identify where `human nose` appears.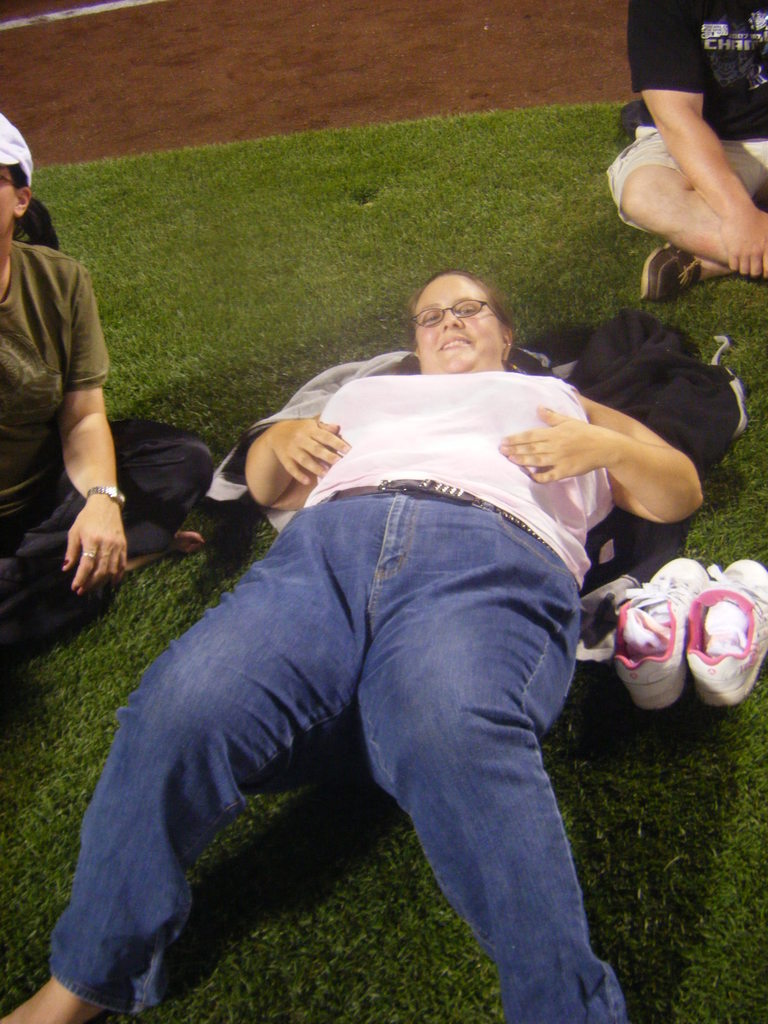
Appears at crop(442, 307, 463, 330).
